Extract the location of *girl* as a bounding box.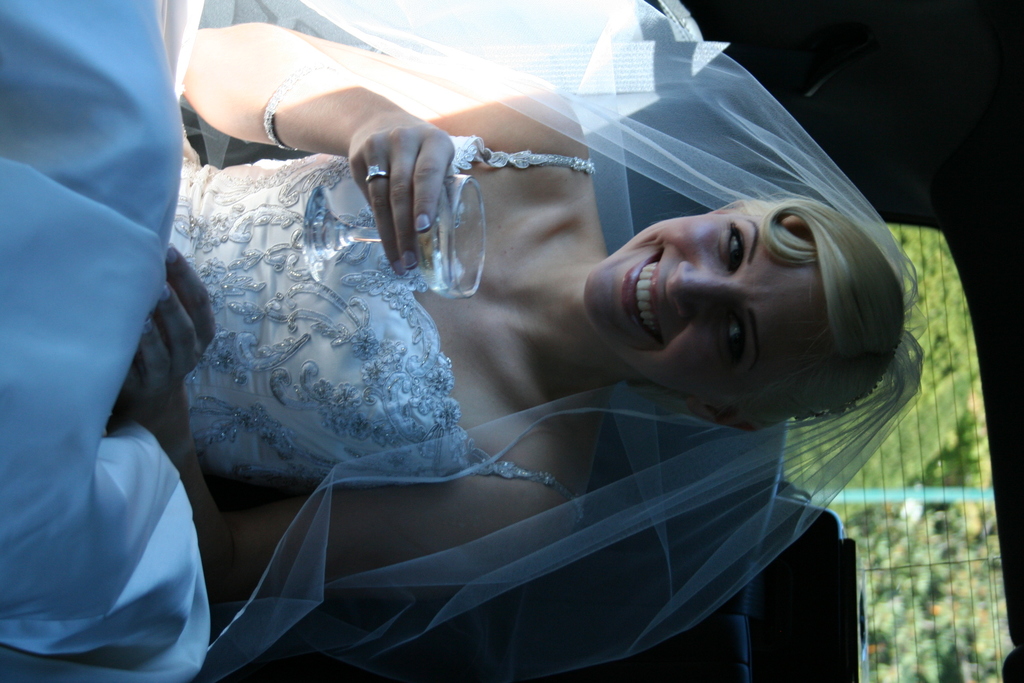
bbox=[0, 0, 927, 682].
